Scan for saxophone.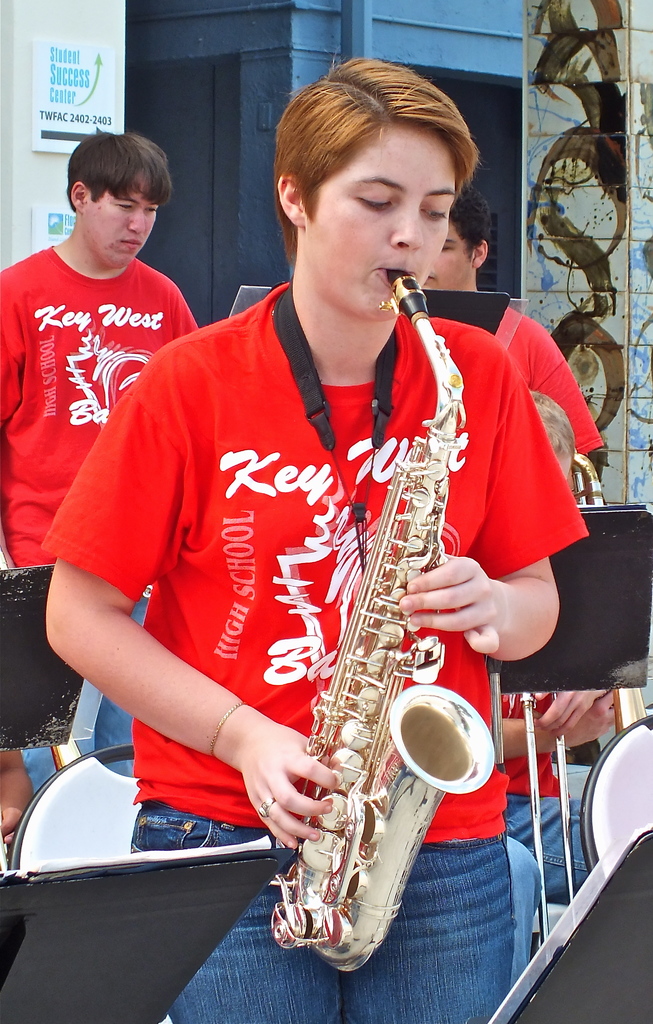
Scan result: [left=278, top=271, right=496, bottom=979].
